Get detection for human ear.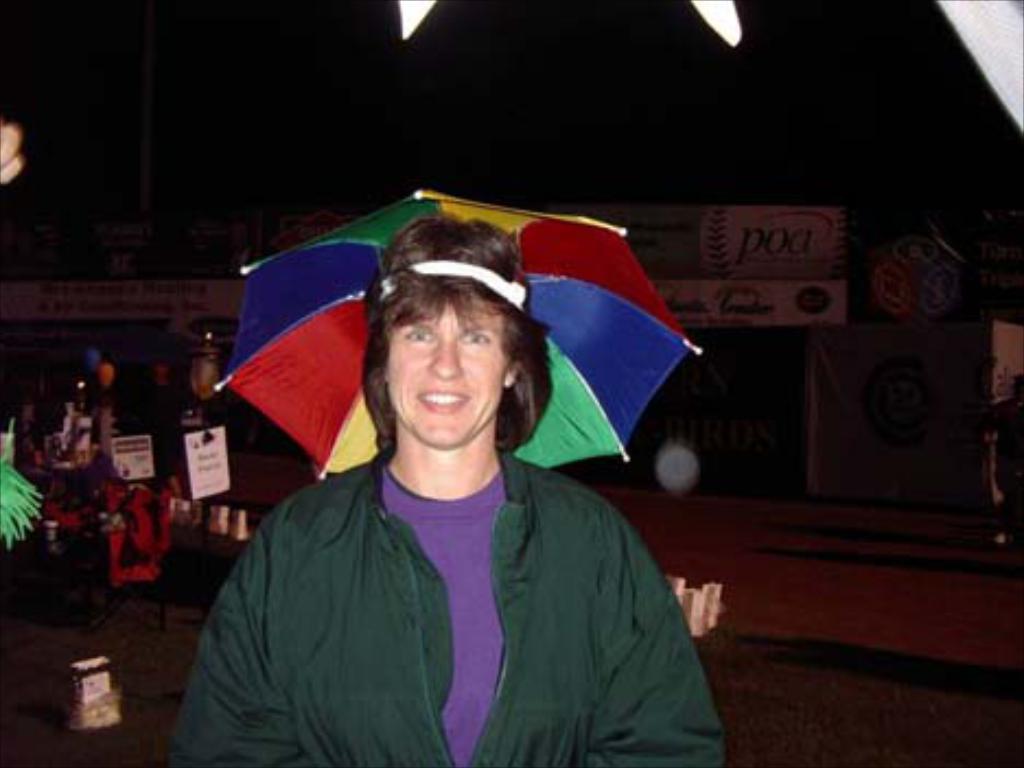
Detection: <bbox>503, 363, 525, 392</bbox>.
